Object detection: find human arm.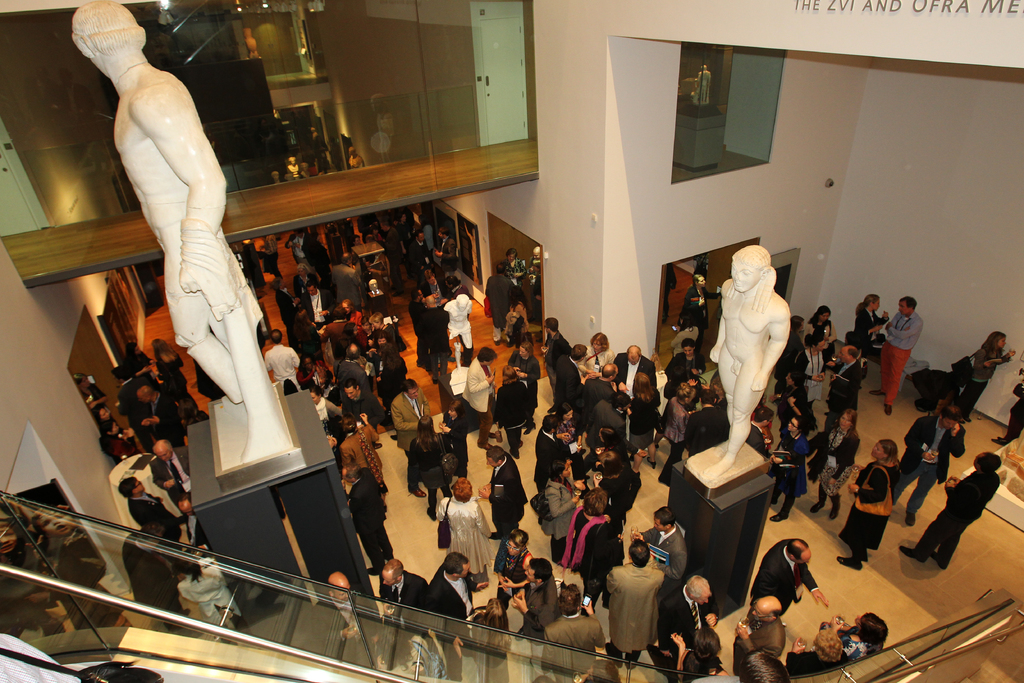
[x1=293, y1=349, x2=300, y2=368].
